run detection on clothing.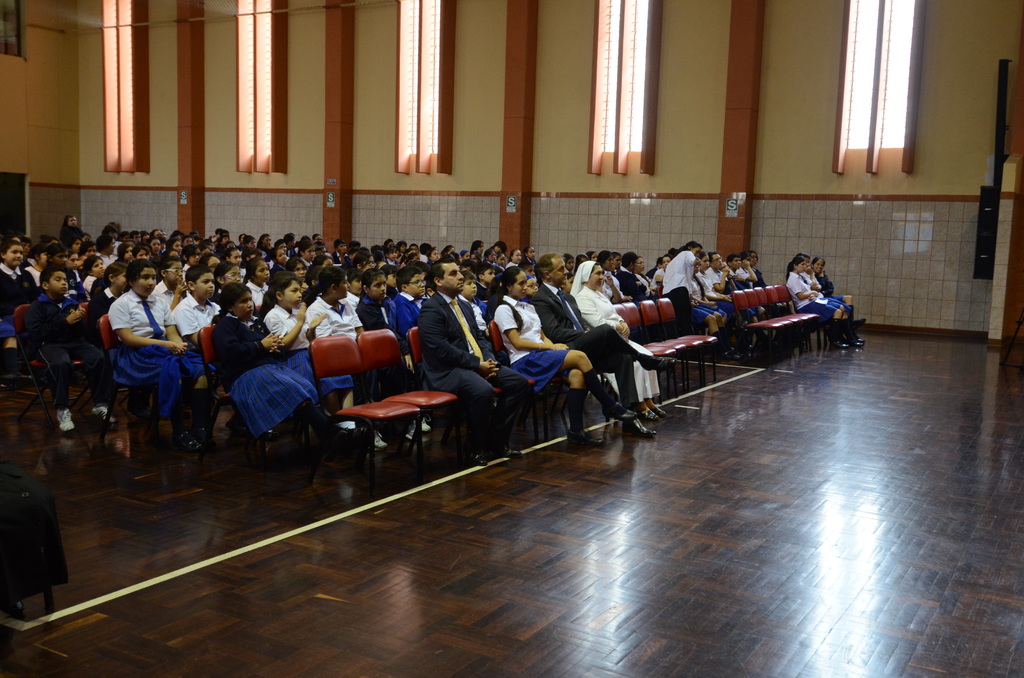
Result: {"x1": 522, "y1": 253, "x2": 540, "y2": 268}.
